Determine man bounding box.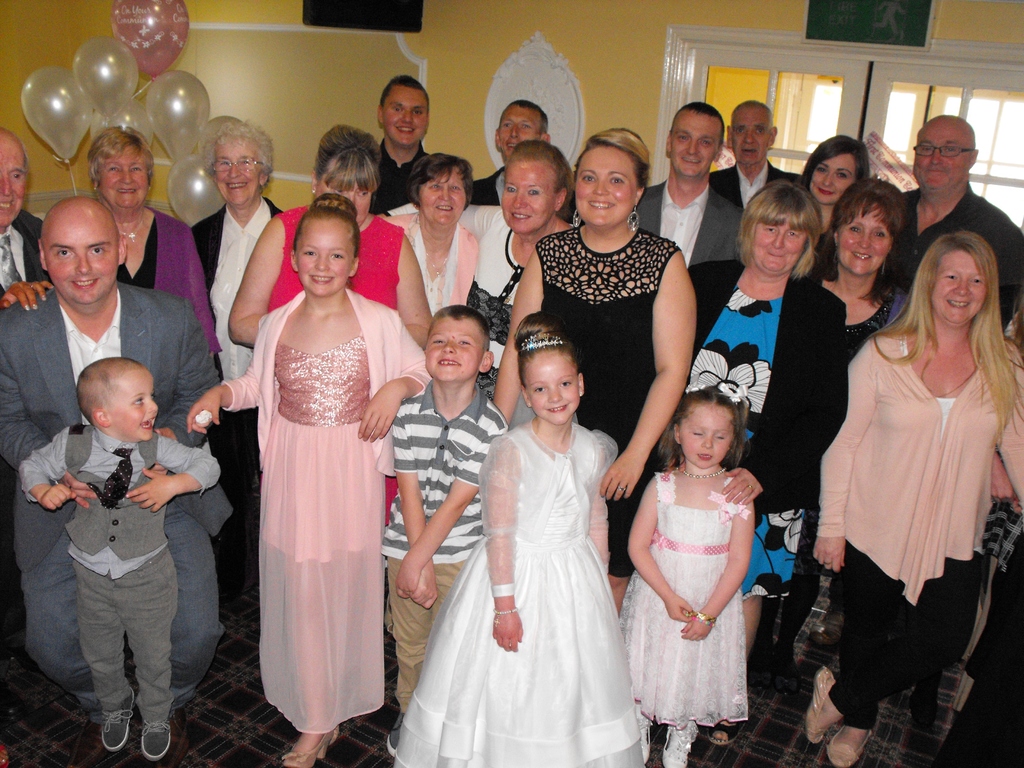
Determined: 0, 196, 234, 726.
